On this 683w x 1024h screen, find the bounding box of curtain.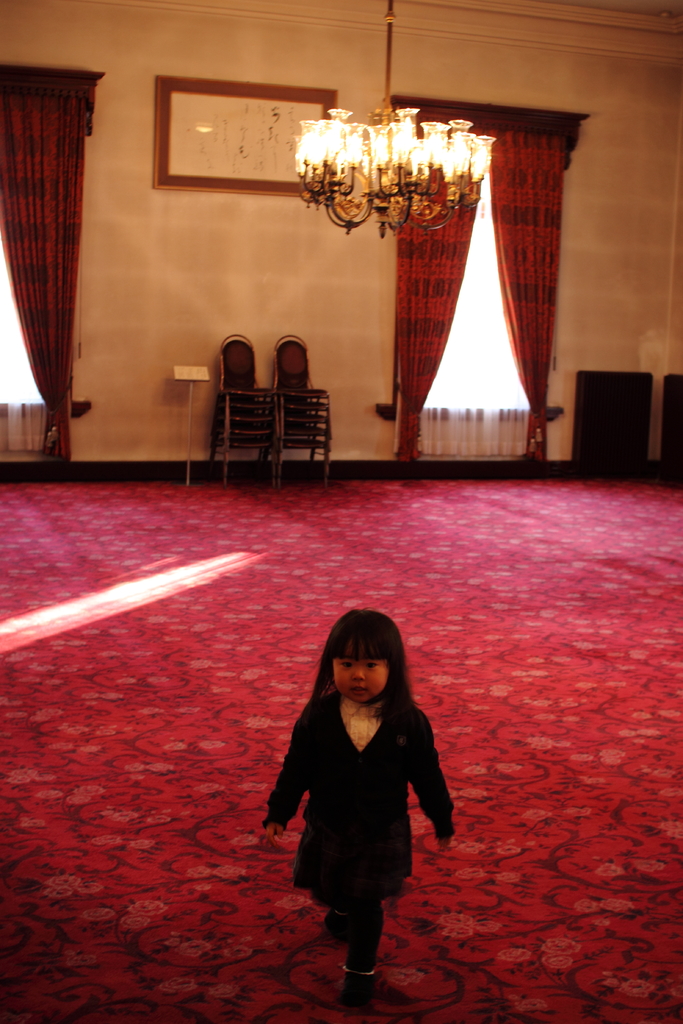
Bounding box: box=[0, 81, 90, 472].
